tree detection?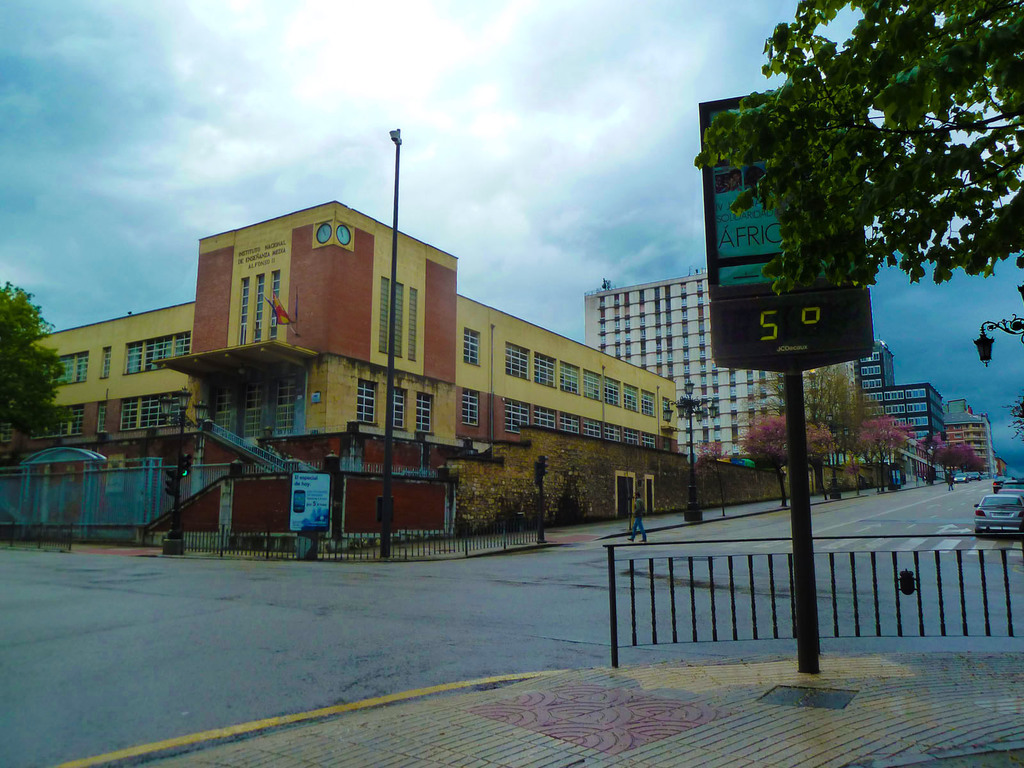
Rect(675, 0, 1023, 283)
